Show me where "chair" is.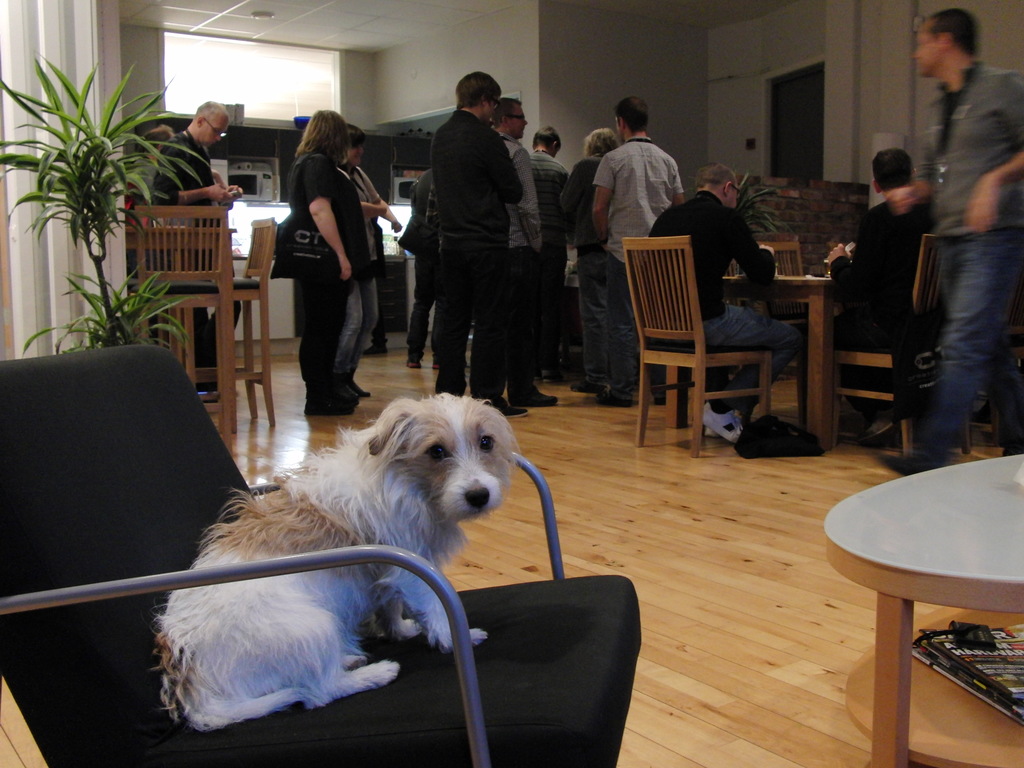
"chair" is at <box>133,209,230,436</box>.
